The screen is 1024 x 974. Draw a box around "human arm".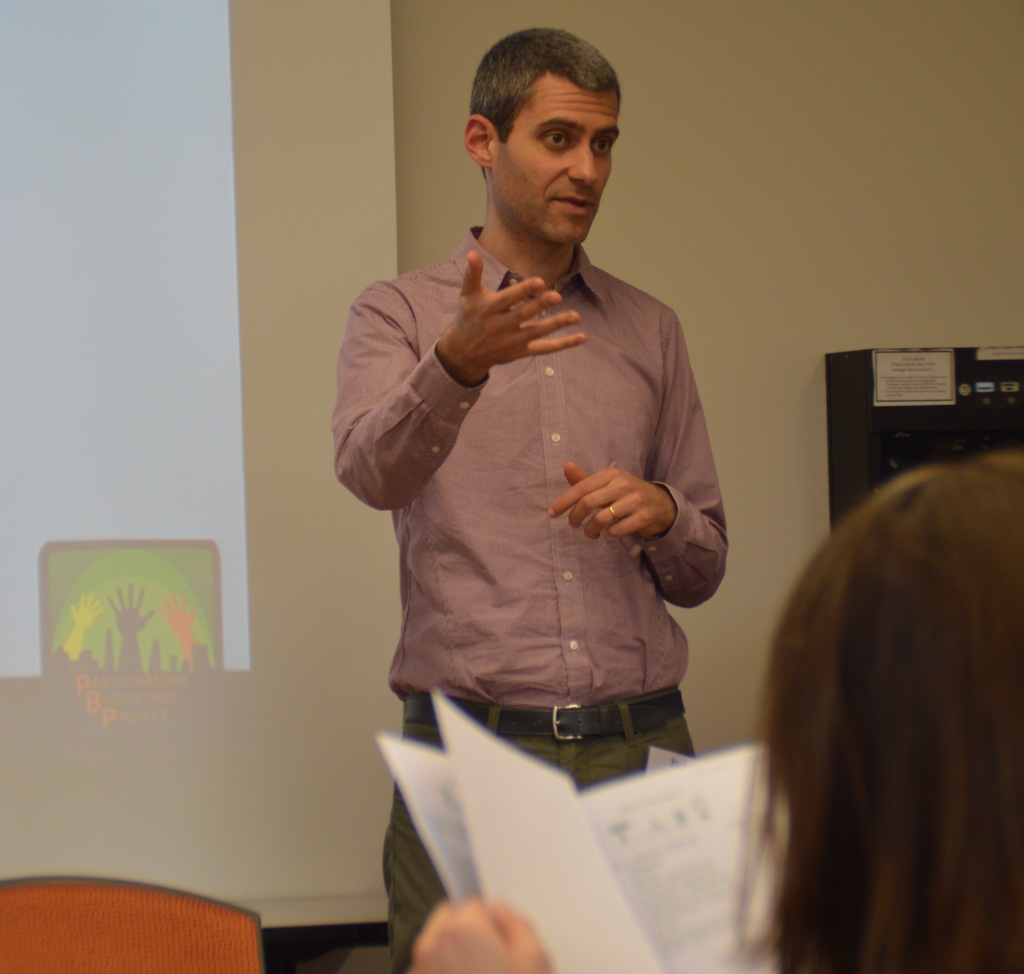
61/593/106/660.
